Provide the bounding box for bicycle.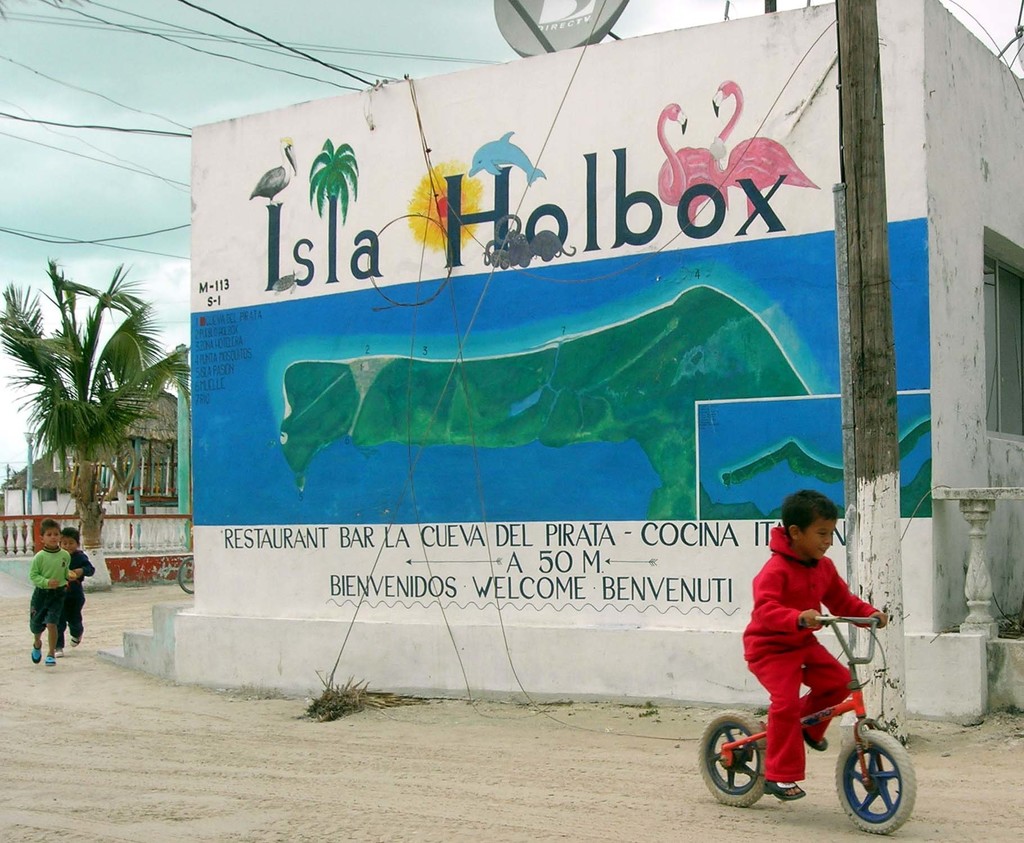
179 556 195 595.
